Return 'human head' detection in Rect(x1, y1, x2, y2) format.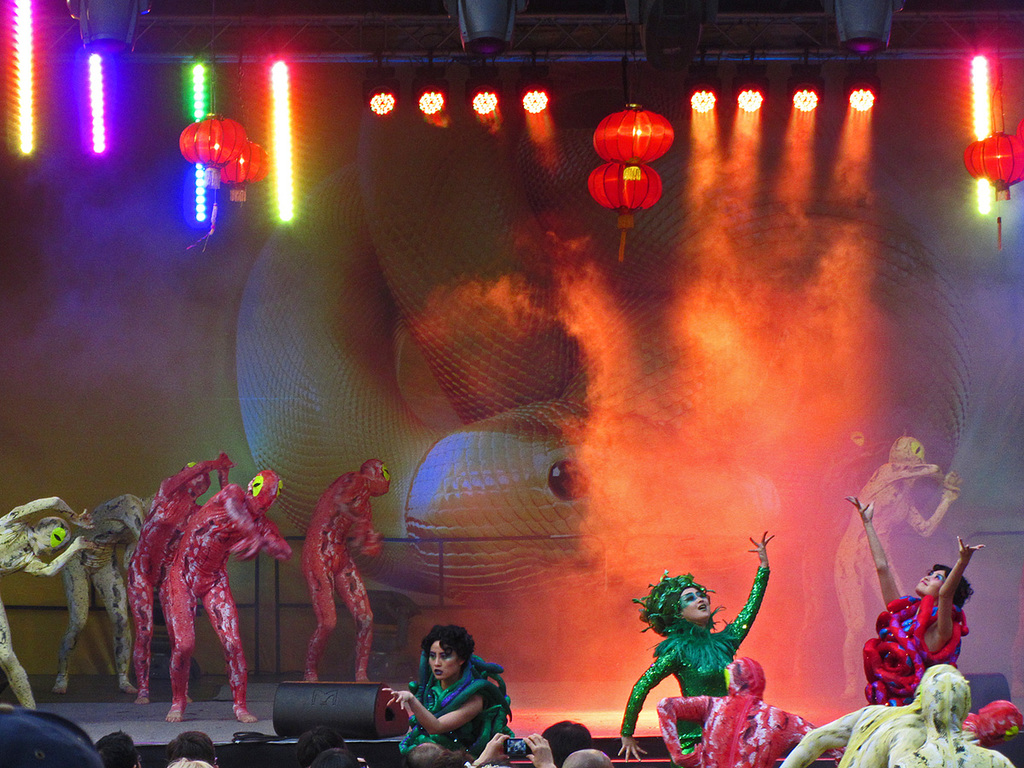
Rect(178, 461, 215, 500).
